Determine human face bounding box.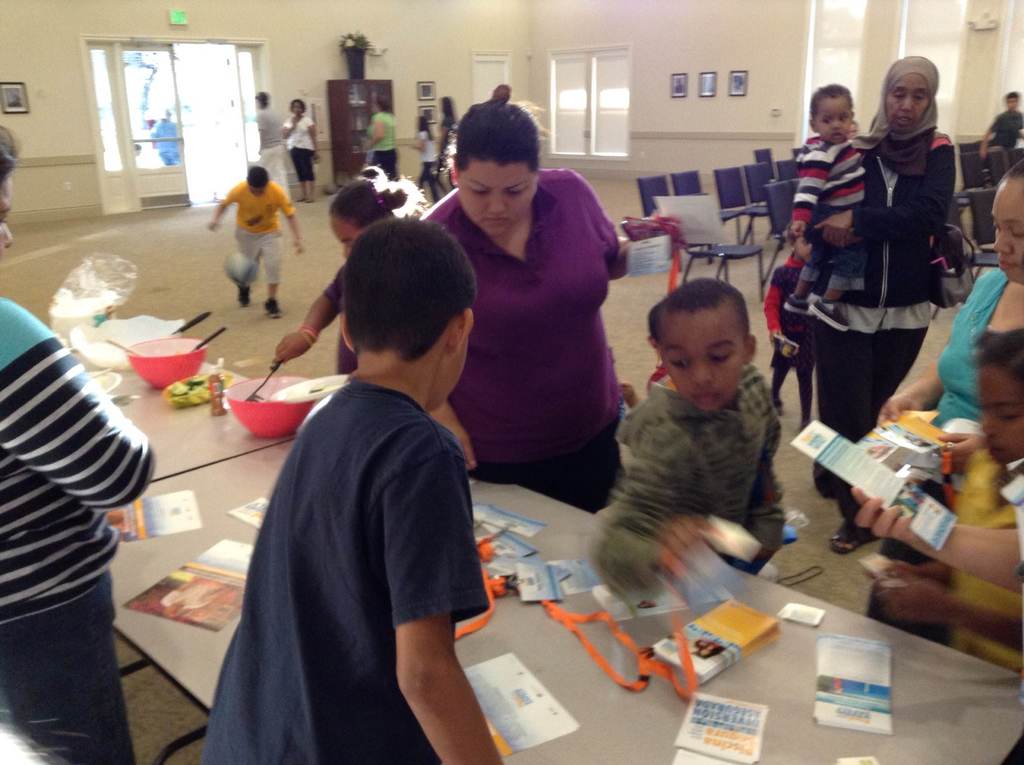
Determined: Rect(883, 71, 929, 133).
